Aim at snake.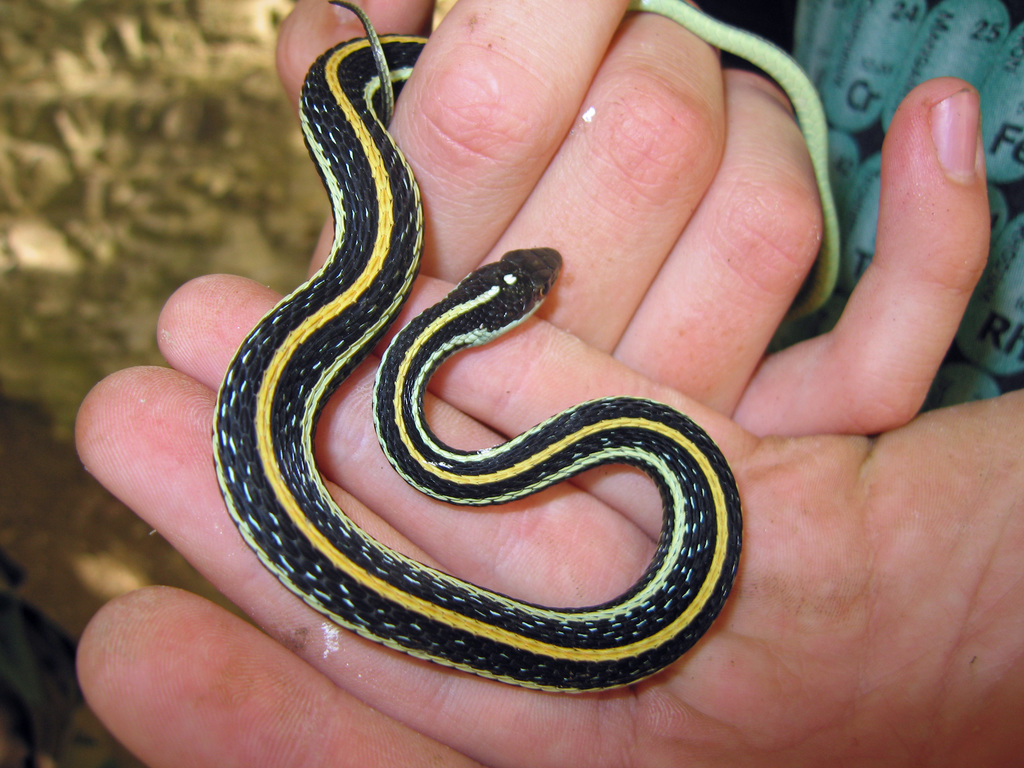
Aimed at bbox=[214, 32, 742, 693].
